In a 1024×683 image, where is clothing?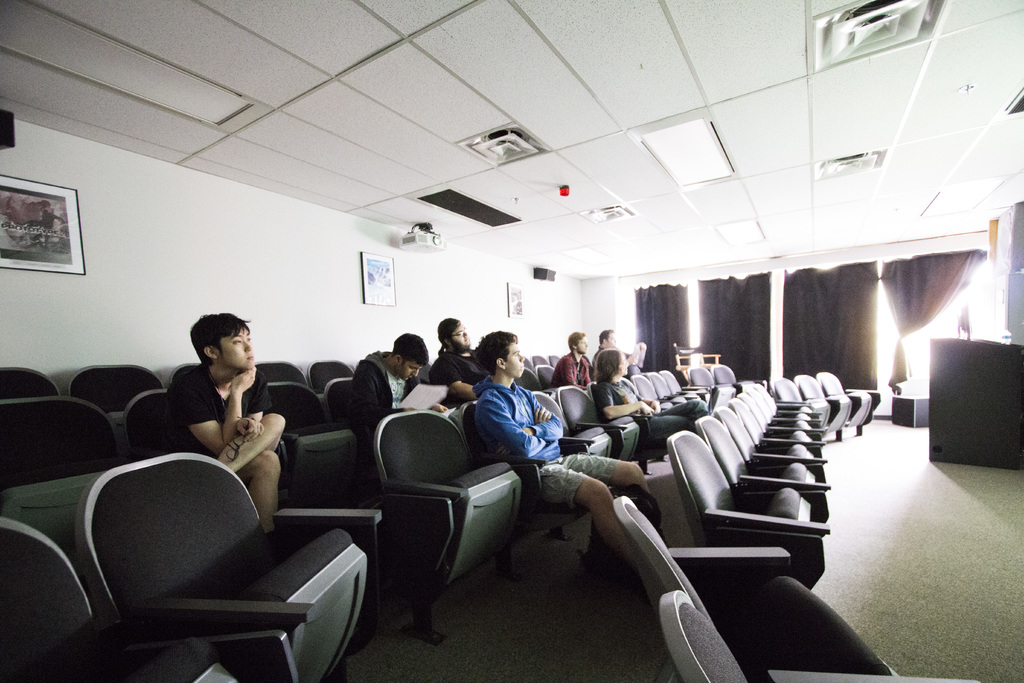
350/356/424/462.
